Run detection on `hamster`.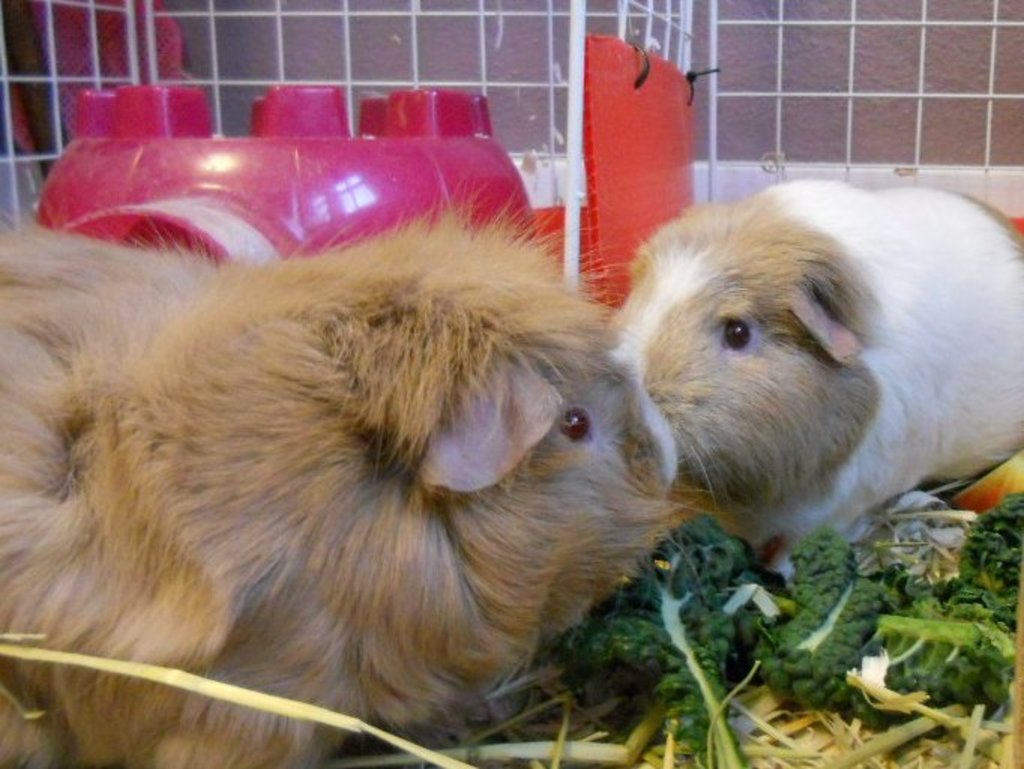
Result: 0, 213, 691, 767.
